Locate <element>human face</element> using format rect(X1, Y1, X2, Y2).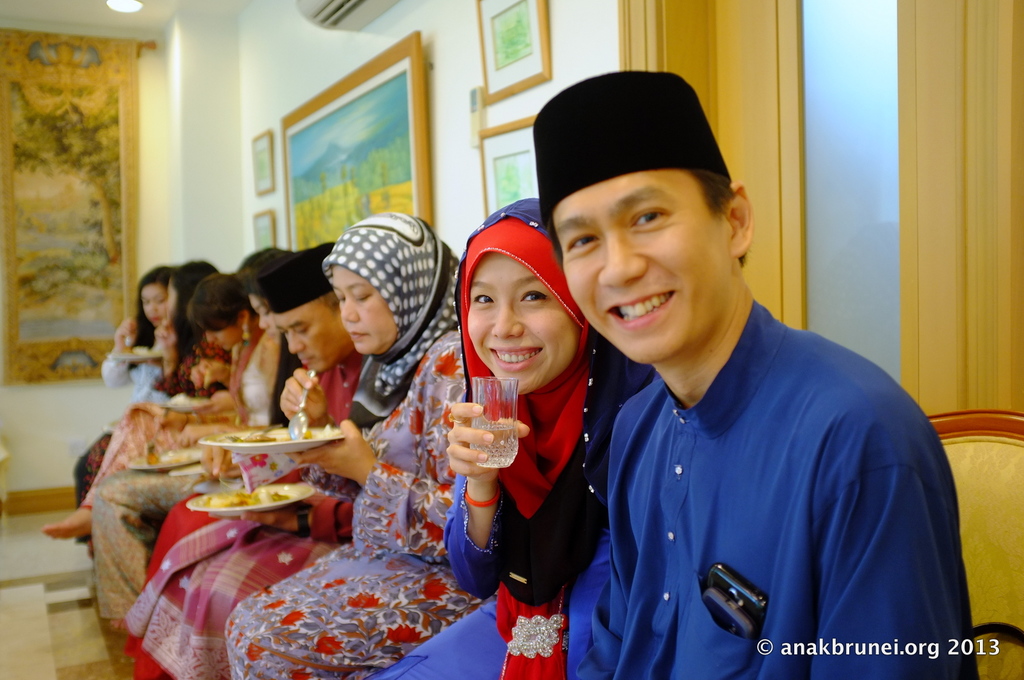
rect(275, 313, 339, 372).
